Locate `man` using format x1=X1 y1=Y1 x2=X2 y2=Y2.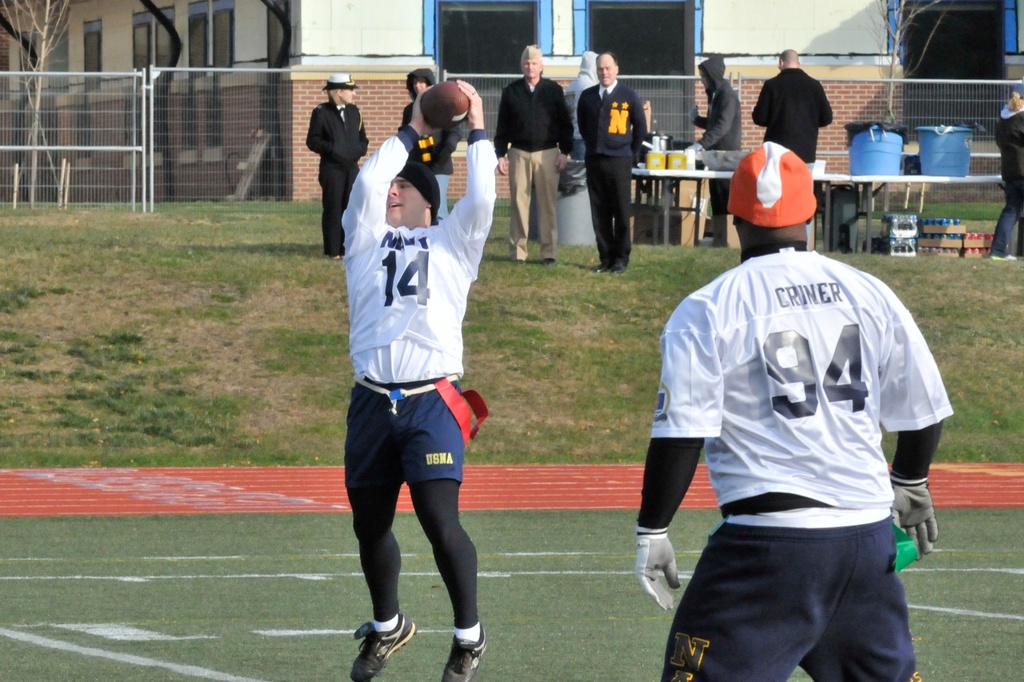
x1=578 y1=57 x2=647 y2=274.
